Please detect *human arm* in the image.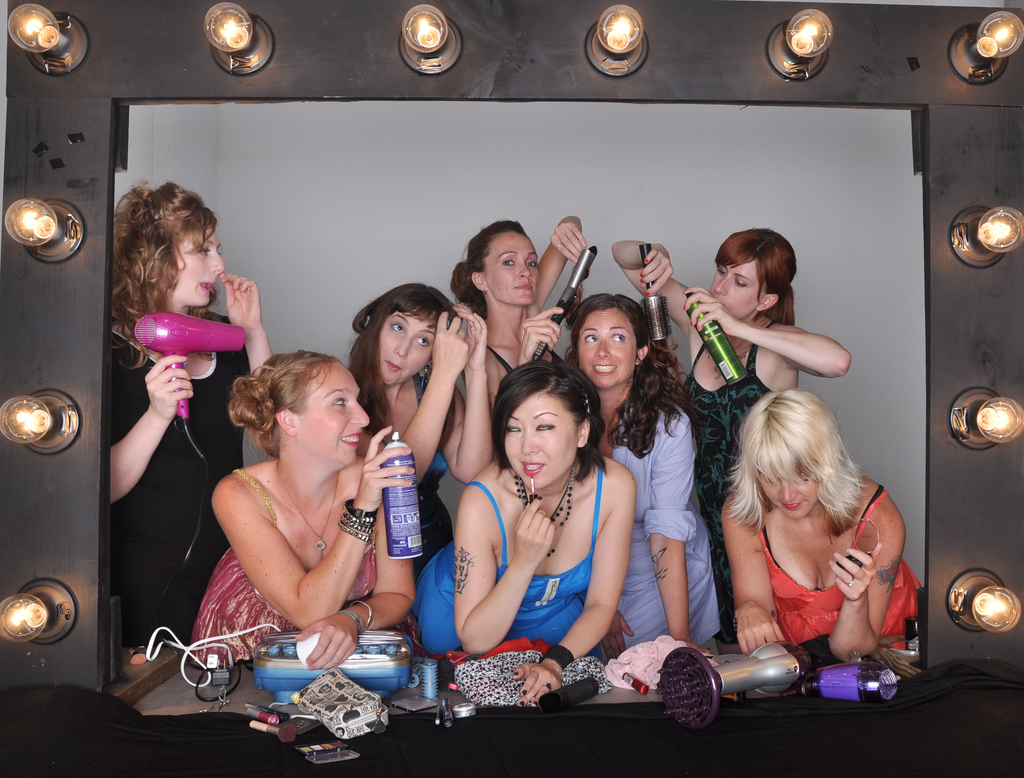
<box>616,240,696,333</box>.
